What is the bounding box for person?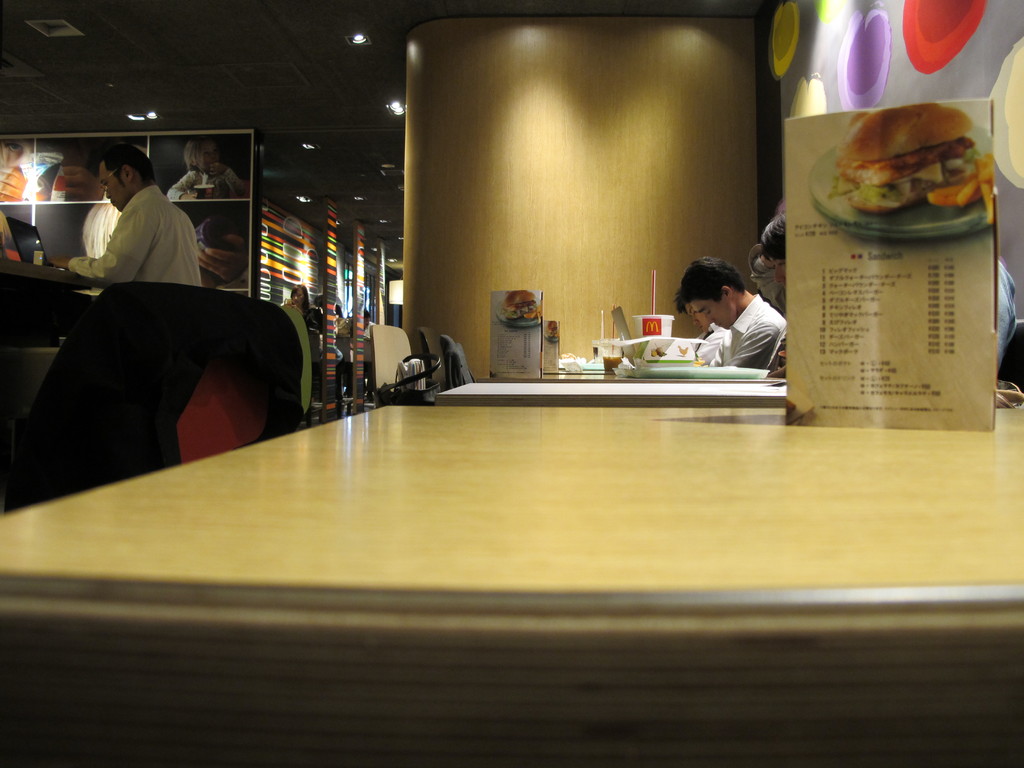
crop(159, 134, 249, 203).
